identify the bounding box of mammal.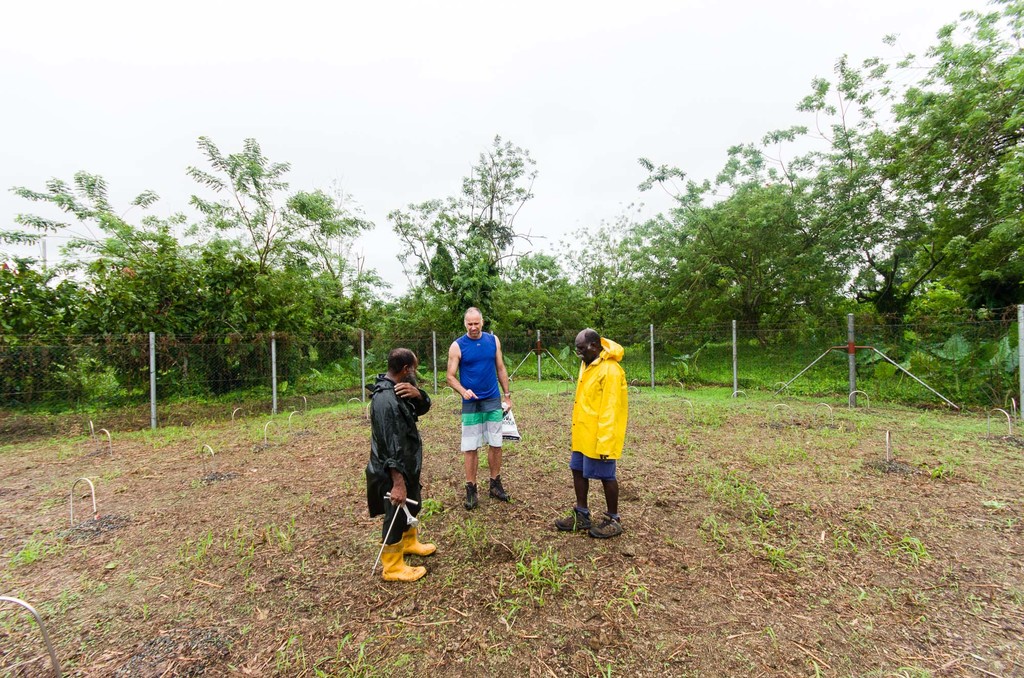
l=444, t=307, r=512, b=509.
